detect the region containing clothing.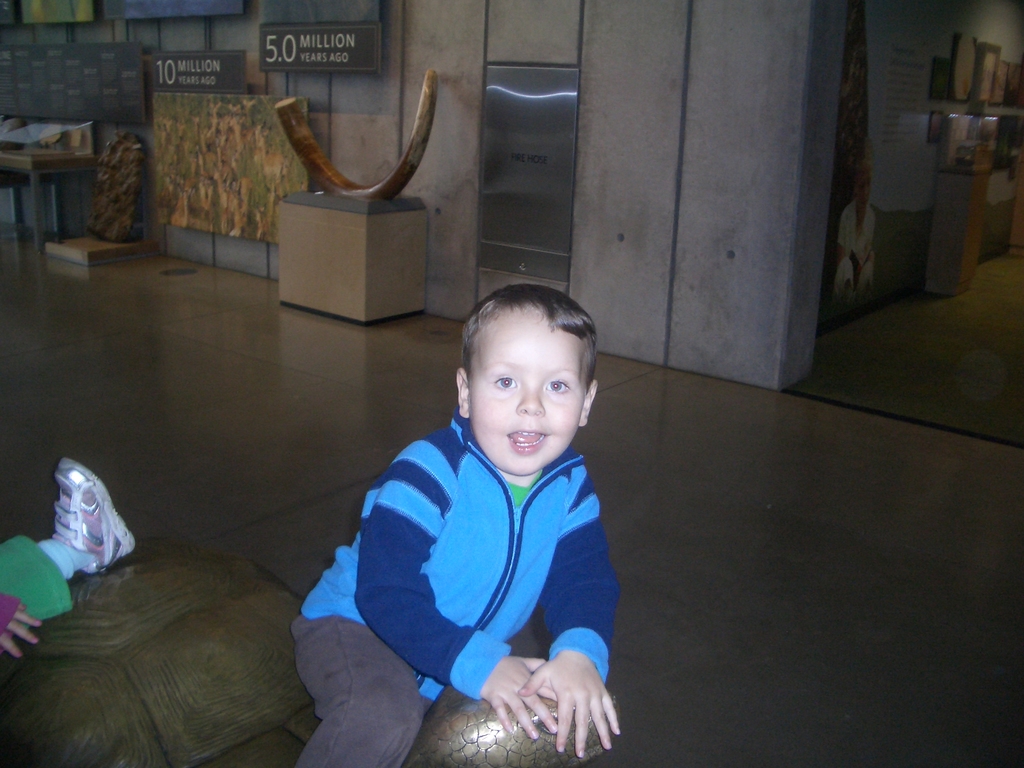
bbox=(833, 205, 880, 301).
